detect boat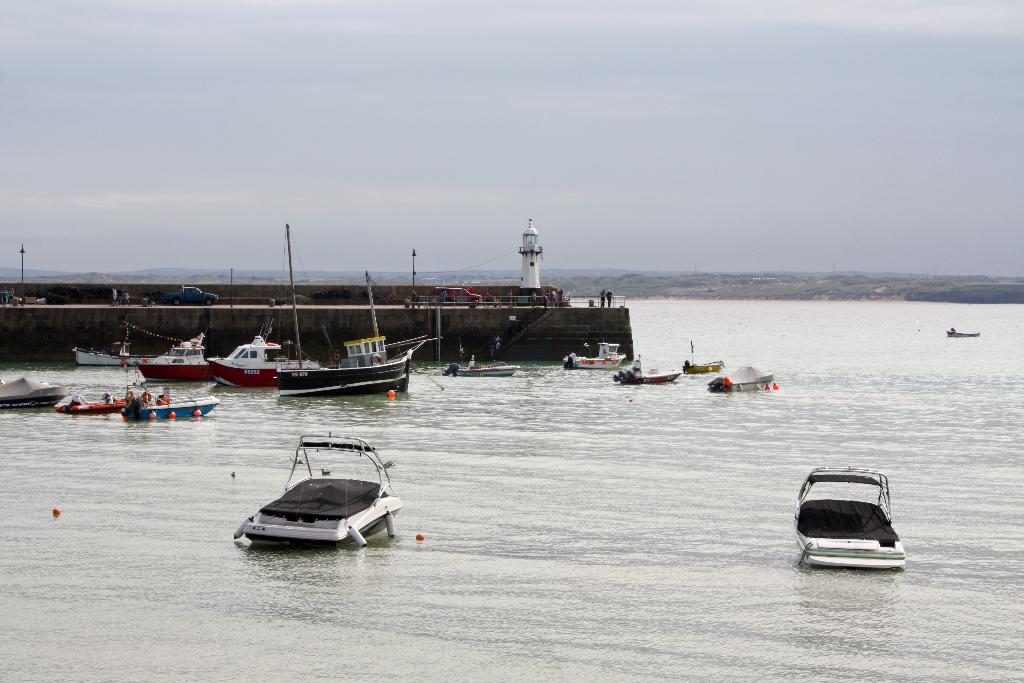
[x1=220, y1=226, x2=329, y2=385]
